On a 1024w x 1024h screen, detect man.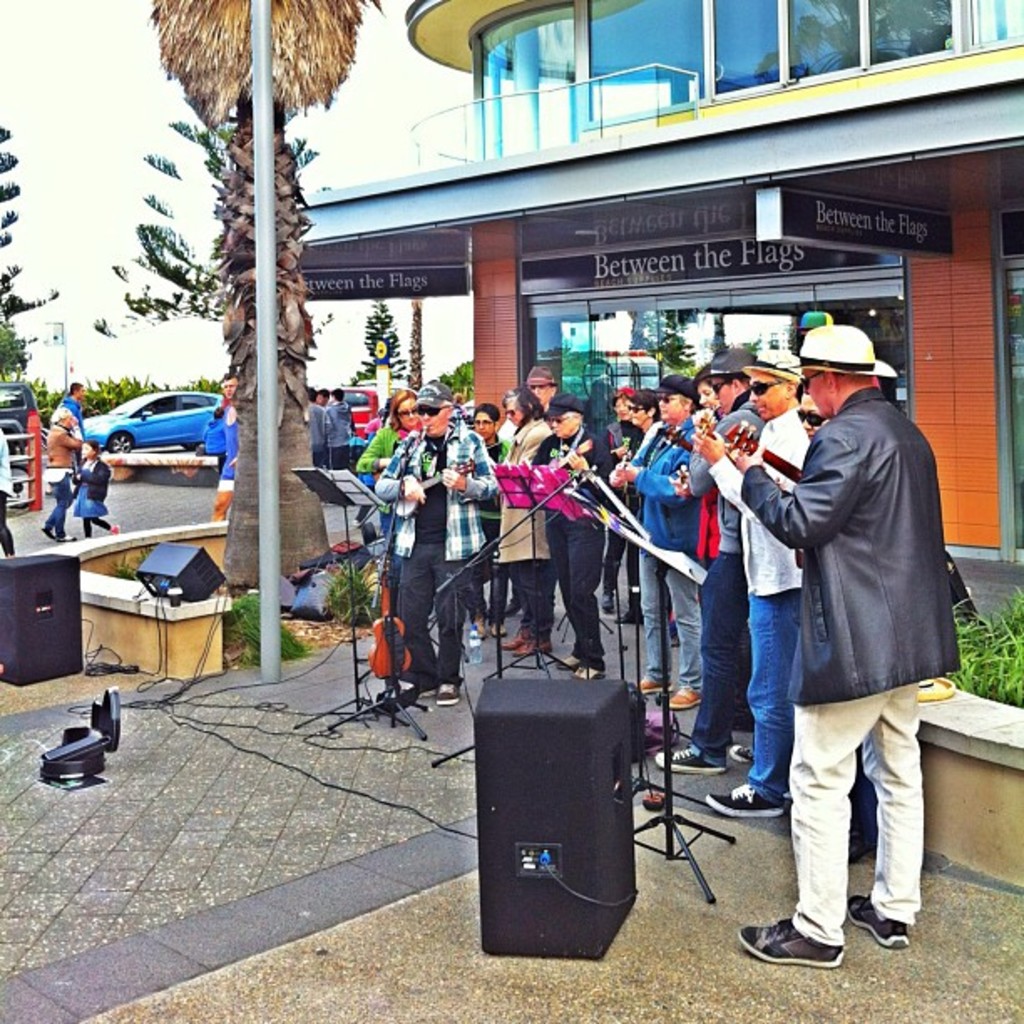
BBox(696, 346, 818, 817).
